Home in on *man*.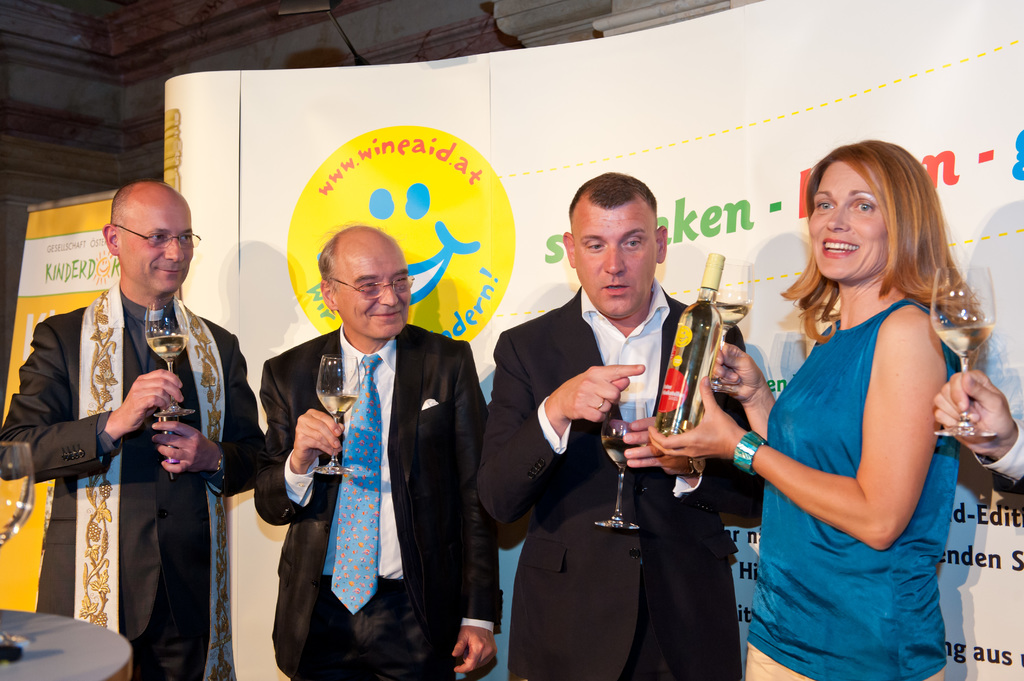
Homed in at locate(253, 222, 505, 680).
